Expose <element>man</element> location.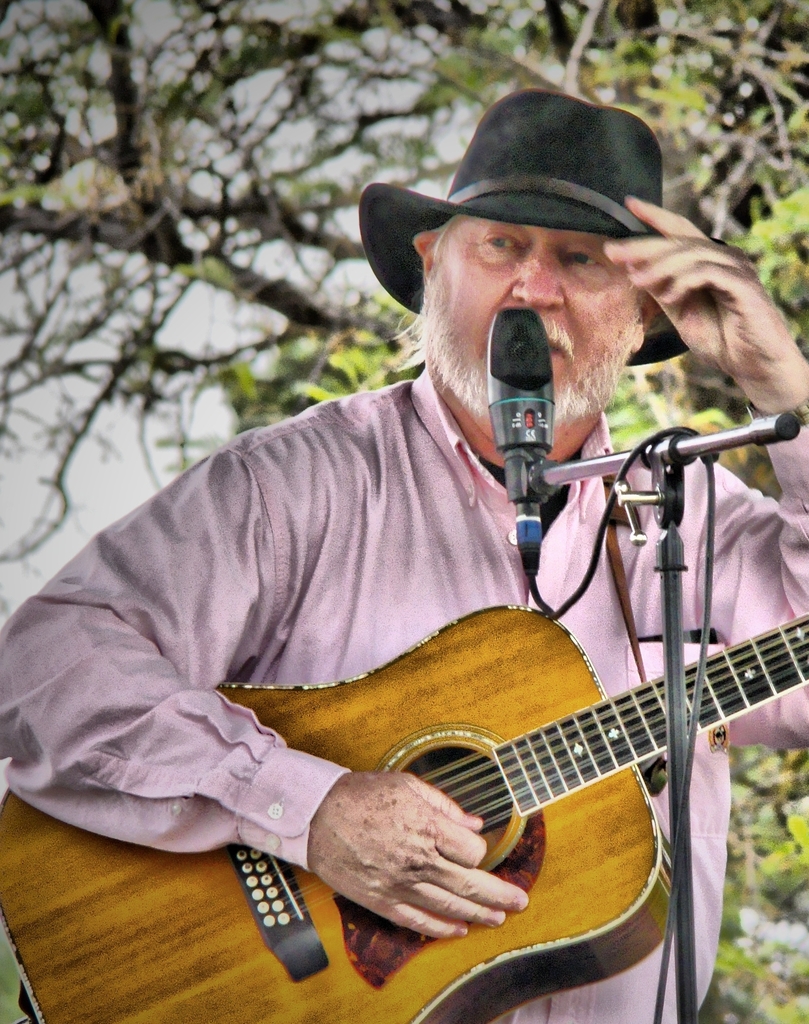
Exposed at <region>50, 59, 787, 996</region>.
